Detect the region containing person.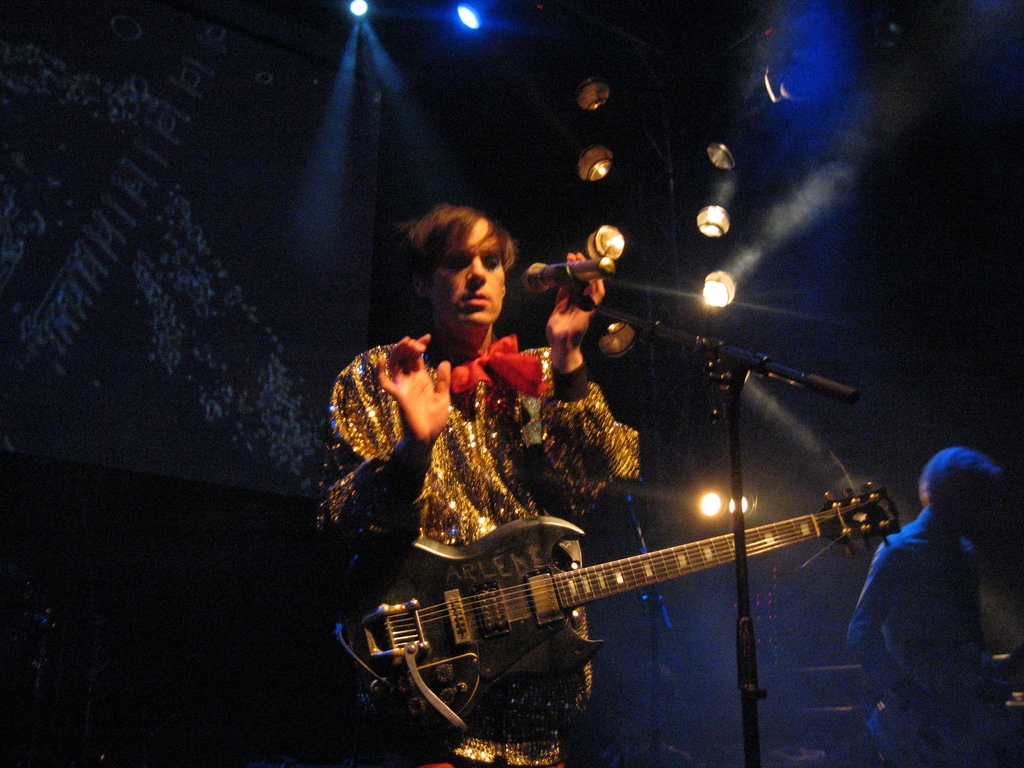
l=844, t=443, r=998, b=767.
